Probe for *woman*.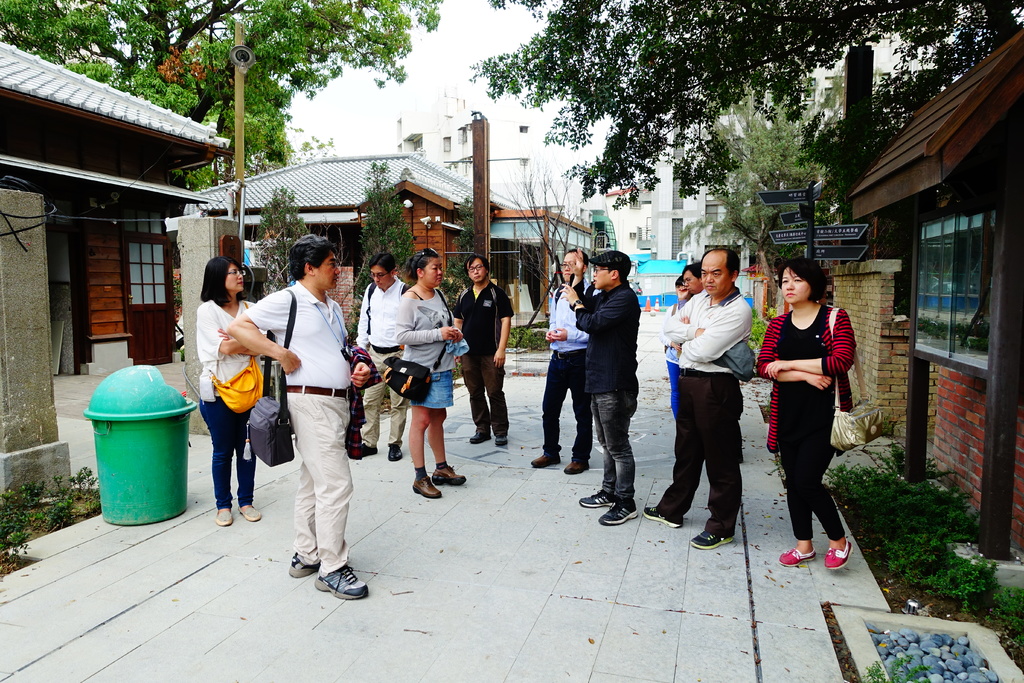
Probe result: <bbox>392, 249, 467, 501</bbox>.
